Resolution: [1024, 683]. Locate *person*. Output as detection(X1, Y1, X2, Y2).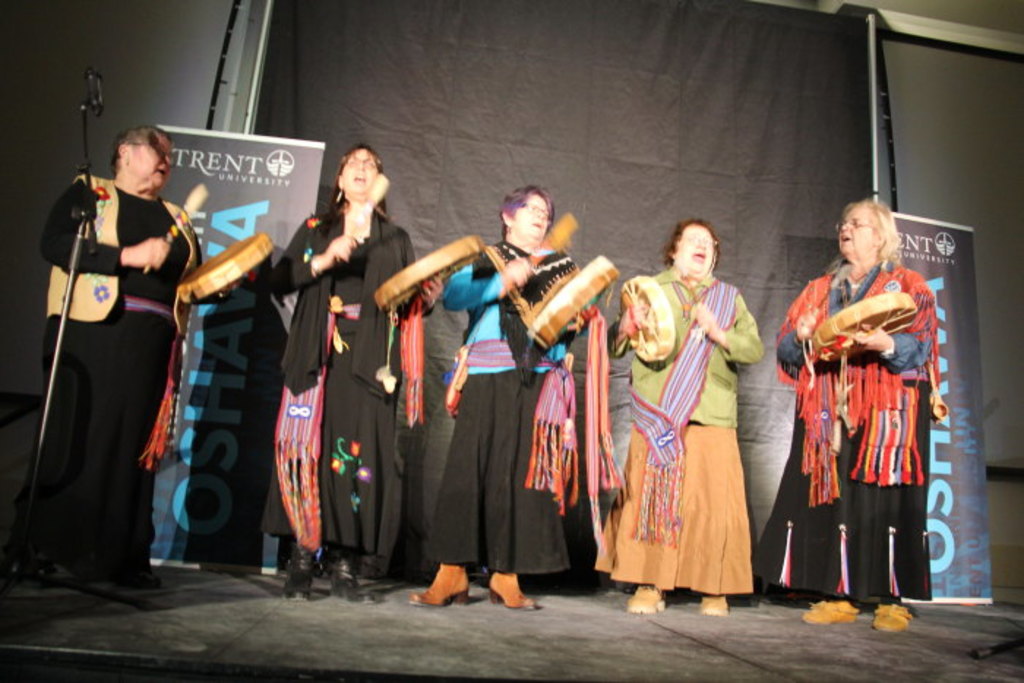
detection(265, 142, 443, 607).
